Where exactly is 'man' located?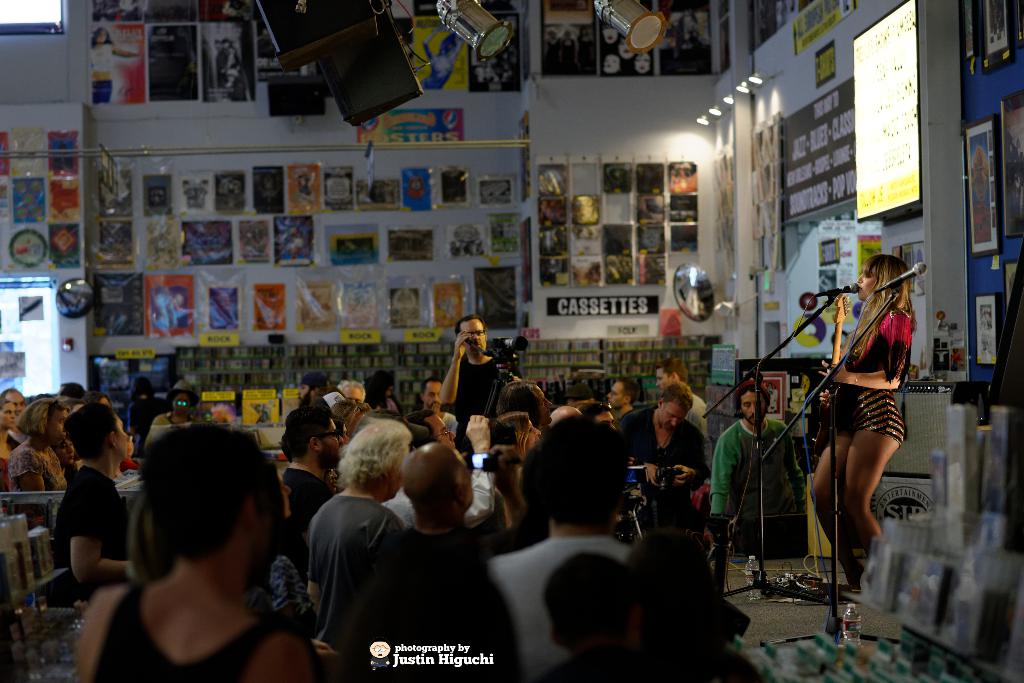
Its bounding box is locate(68, 424, 335, 682).
